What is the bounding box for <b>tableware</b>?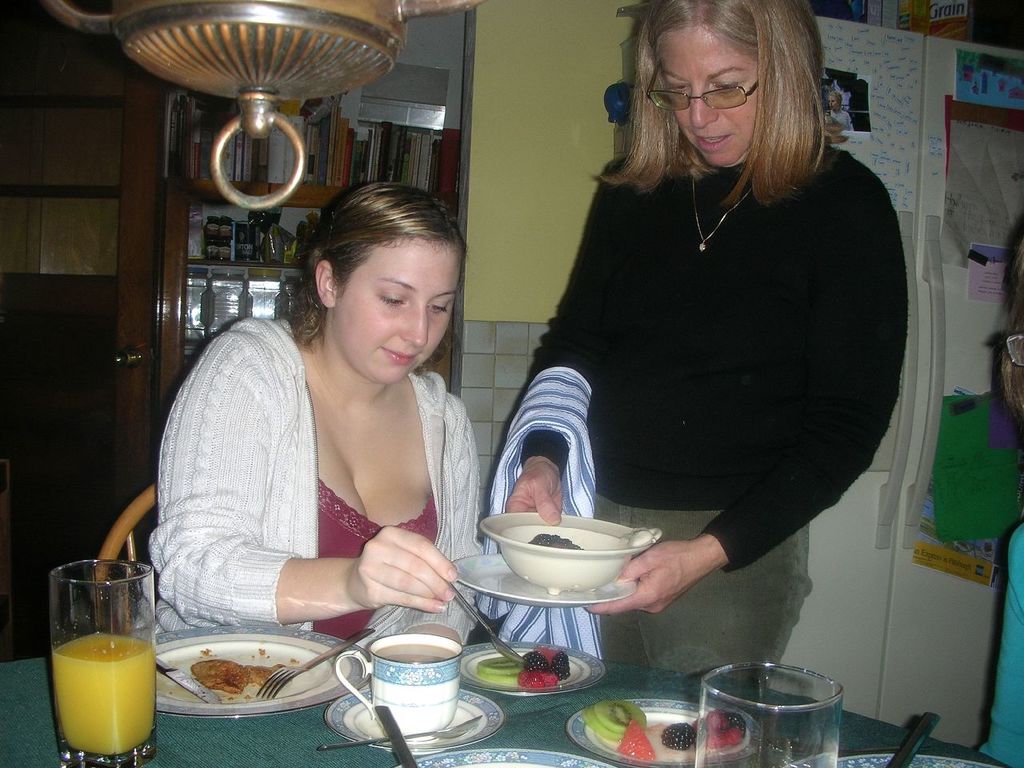
574:698:762:767.
